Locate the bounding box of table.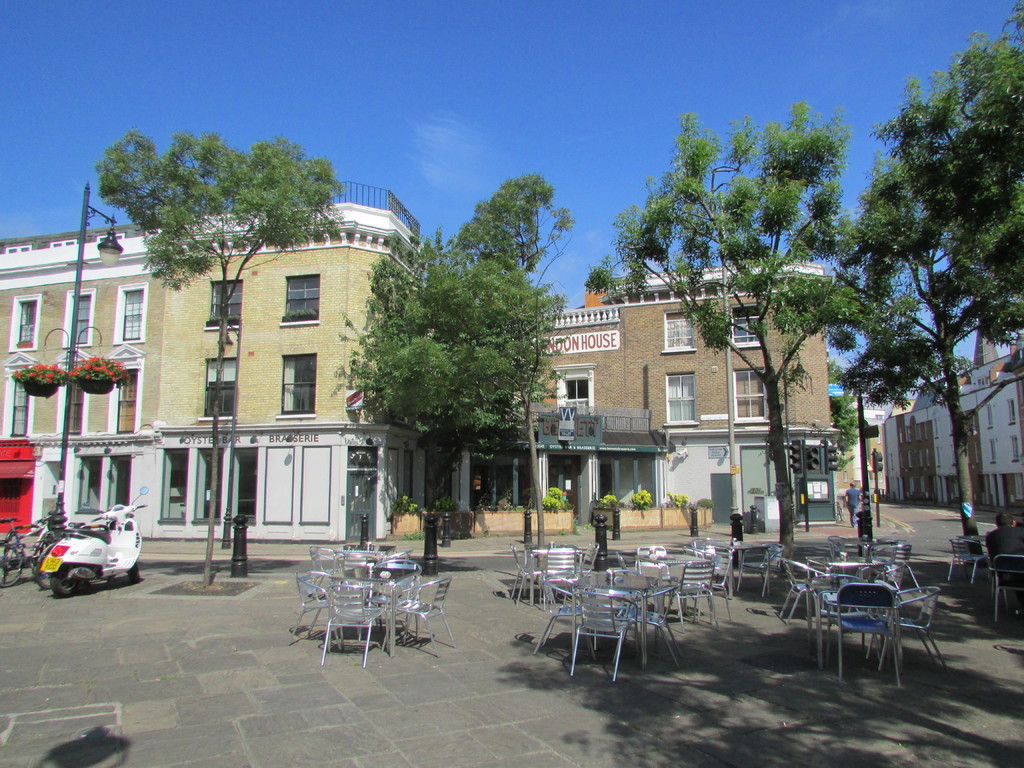
Bounding box: [524,545,577,595].
